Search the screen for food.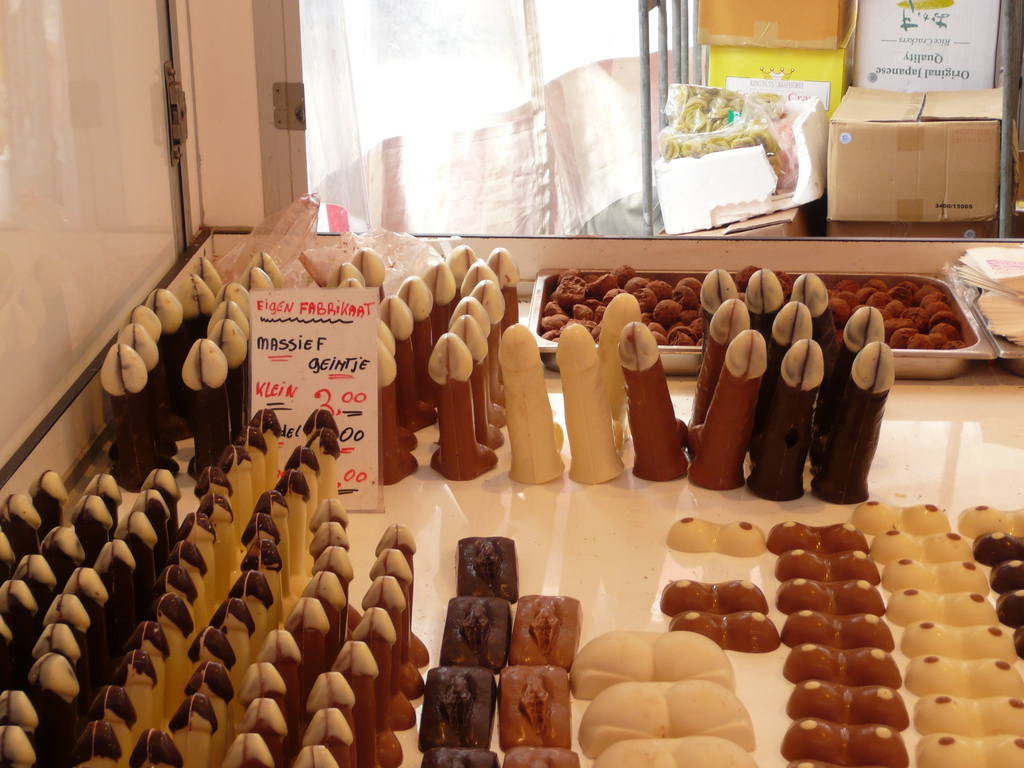
Found at <box>666,514,769,555</box>.
